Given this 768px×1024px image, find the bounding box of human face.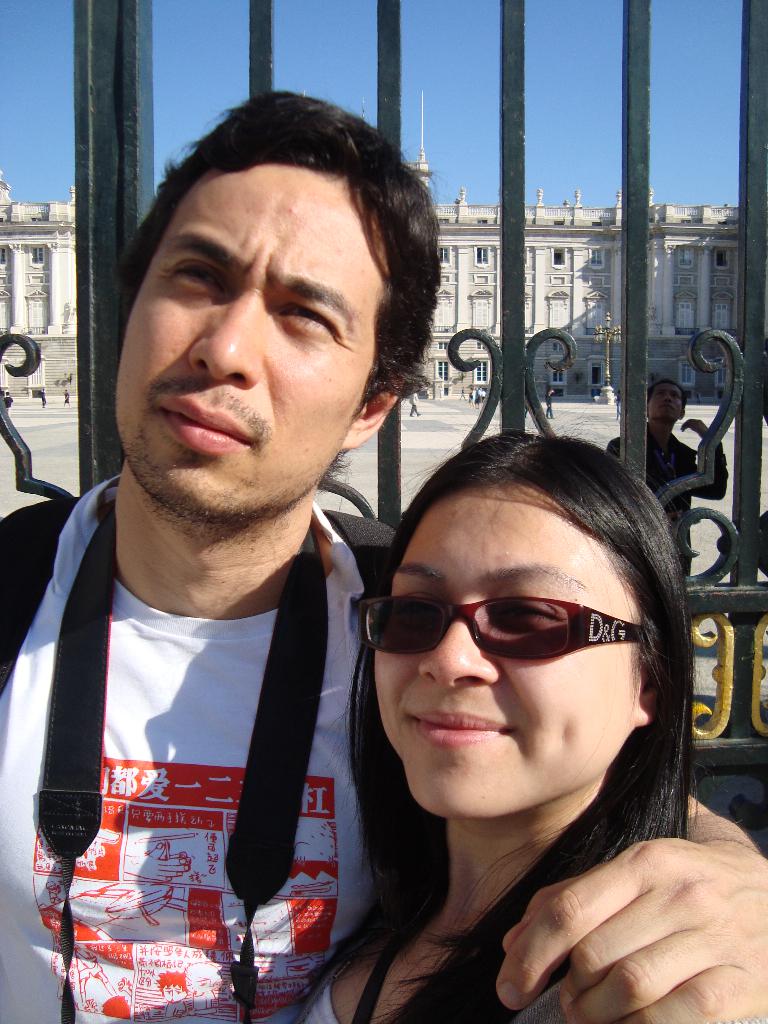
[371,483,637,817].
